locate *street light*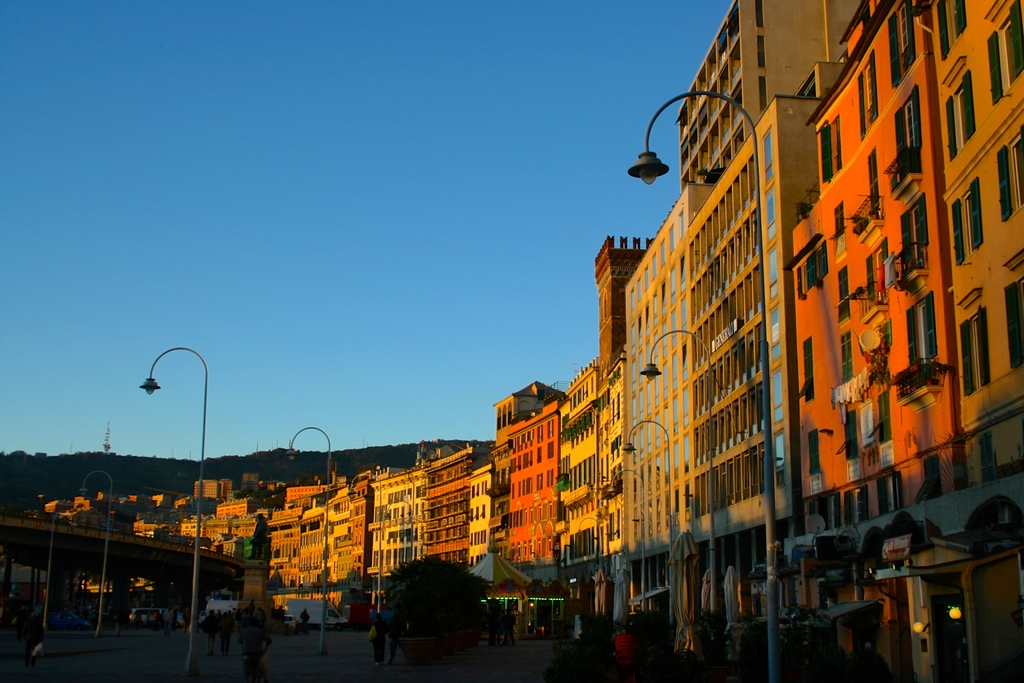
80 469 118 633
